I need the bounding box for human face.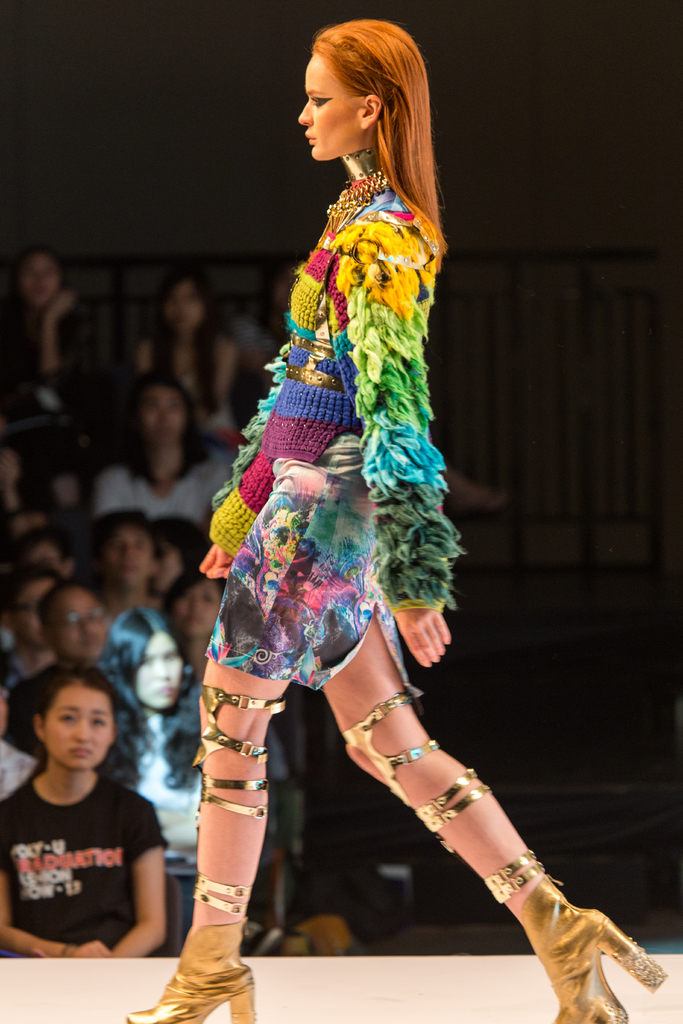
Here it is: 40, 675, 112, 764.
